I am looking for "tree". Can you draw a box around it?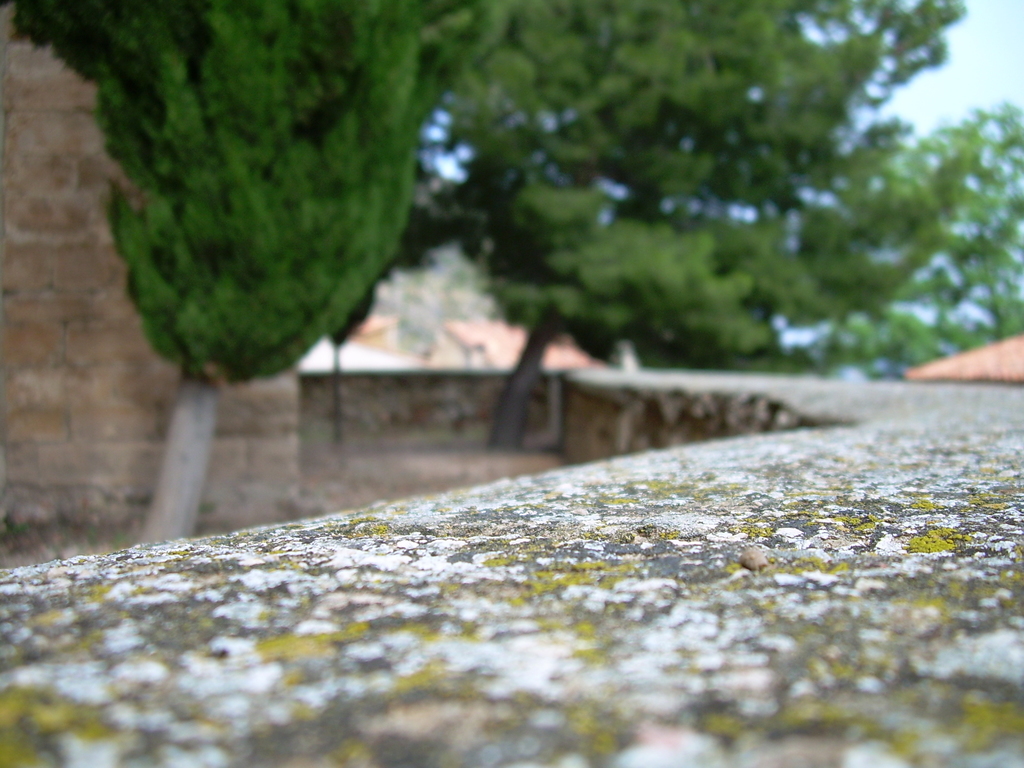
Sure, the bounding box is 0 3 442 545.
